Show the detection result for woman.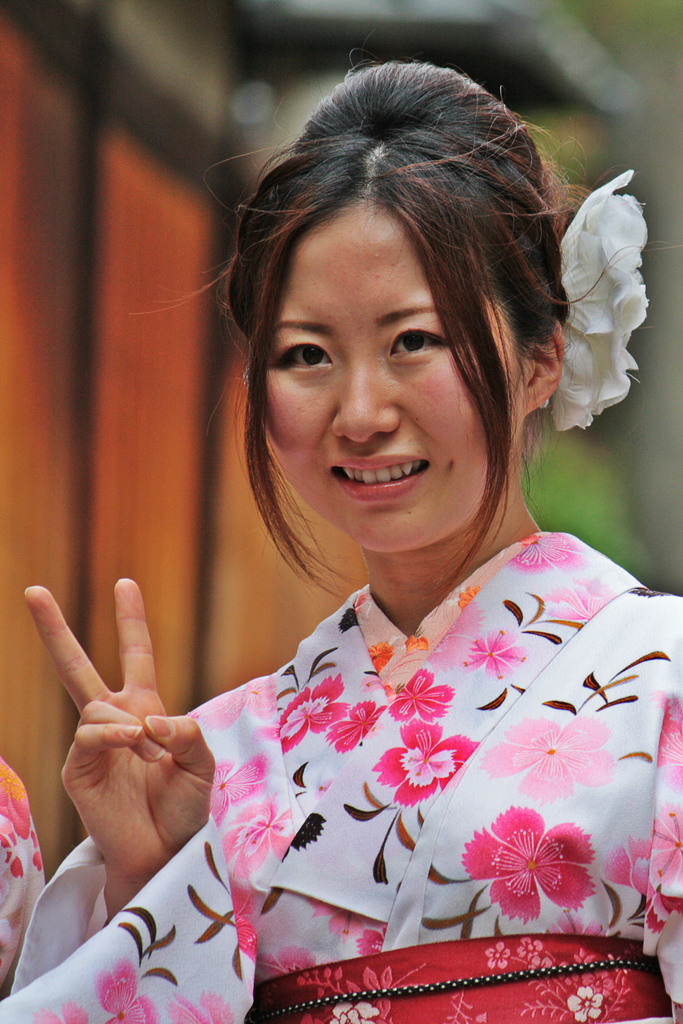
box(0, 51, 682, 1023).
